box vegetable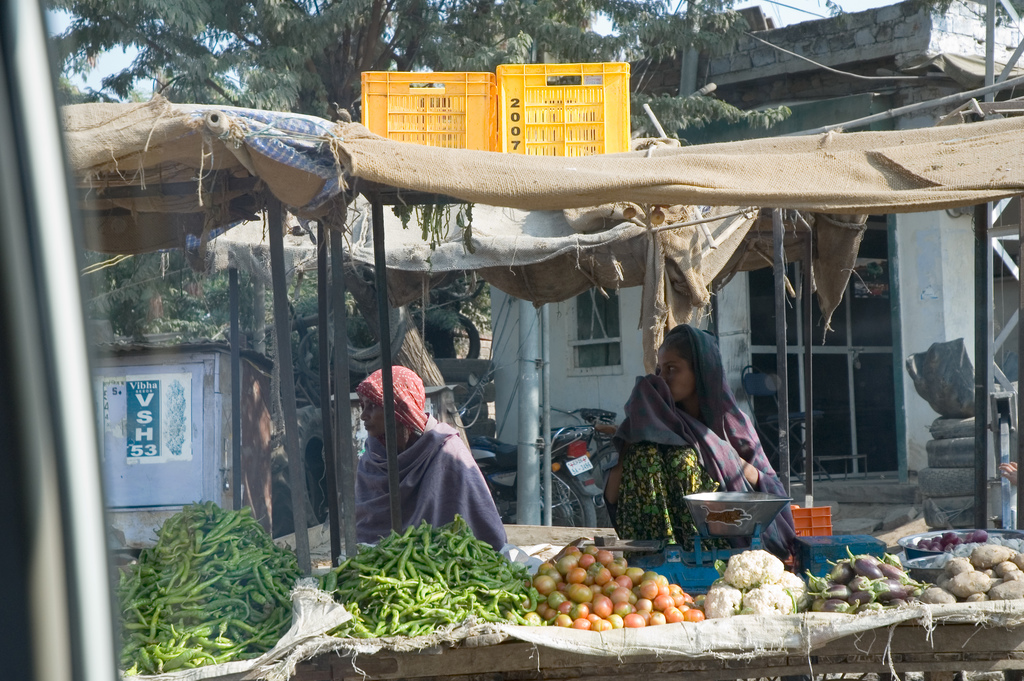
[769, 570, 817, 615]
